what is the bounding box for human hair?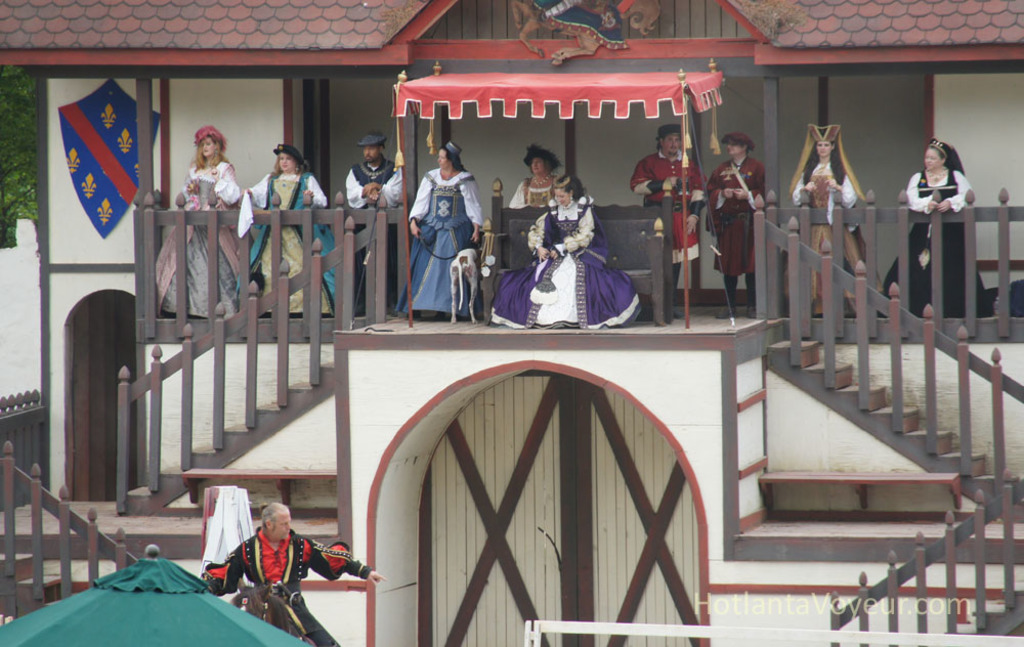
Rect(194, 131, 229, 169).
